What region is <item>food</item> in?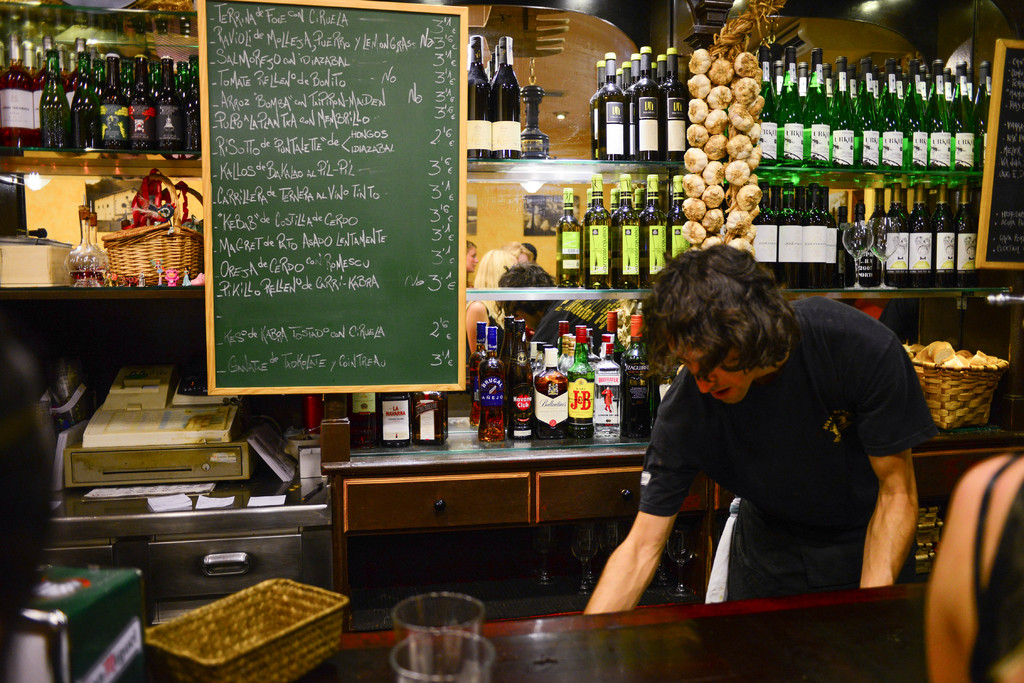
pyautogui.locateOnScreen(727, 236, 756, 261).
